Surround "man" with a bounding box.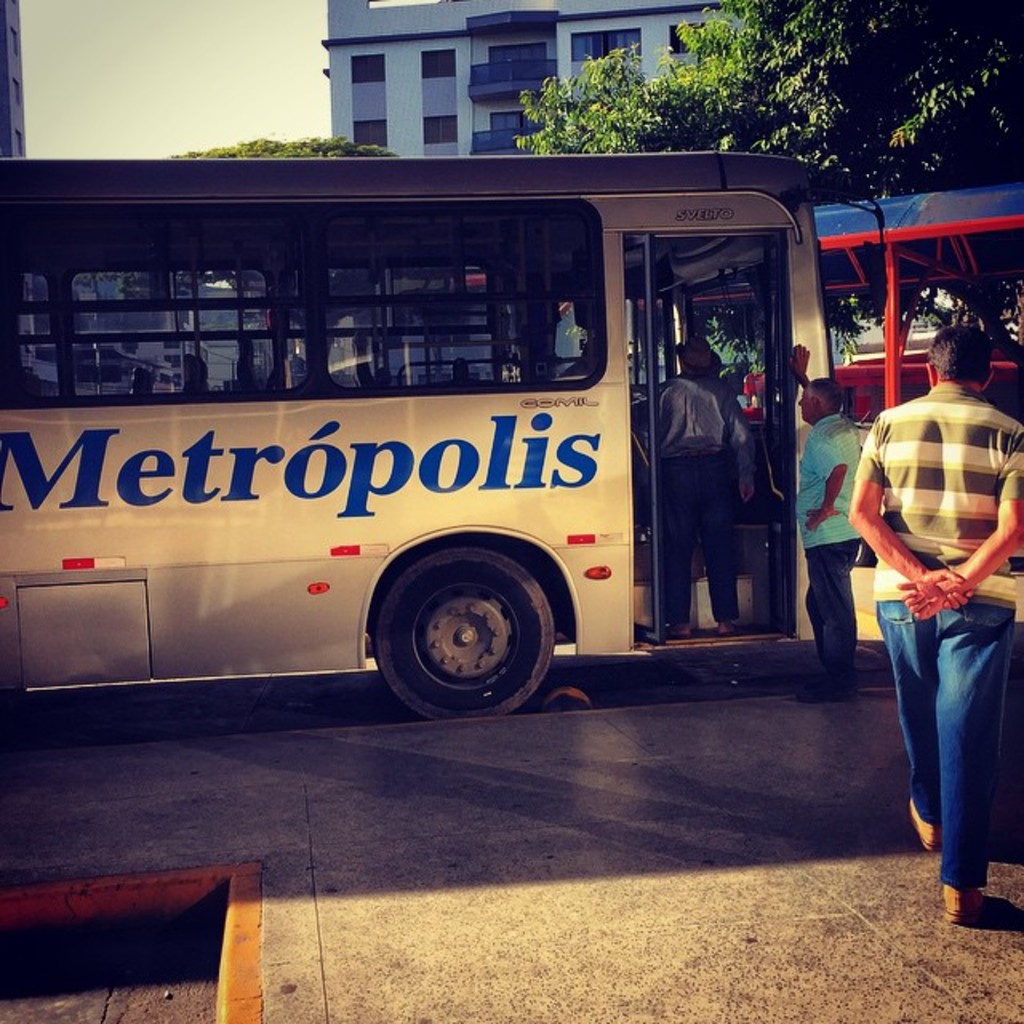
[left=842, top=318, right=1022, bottom=925].
